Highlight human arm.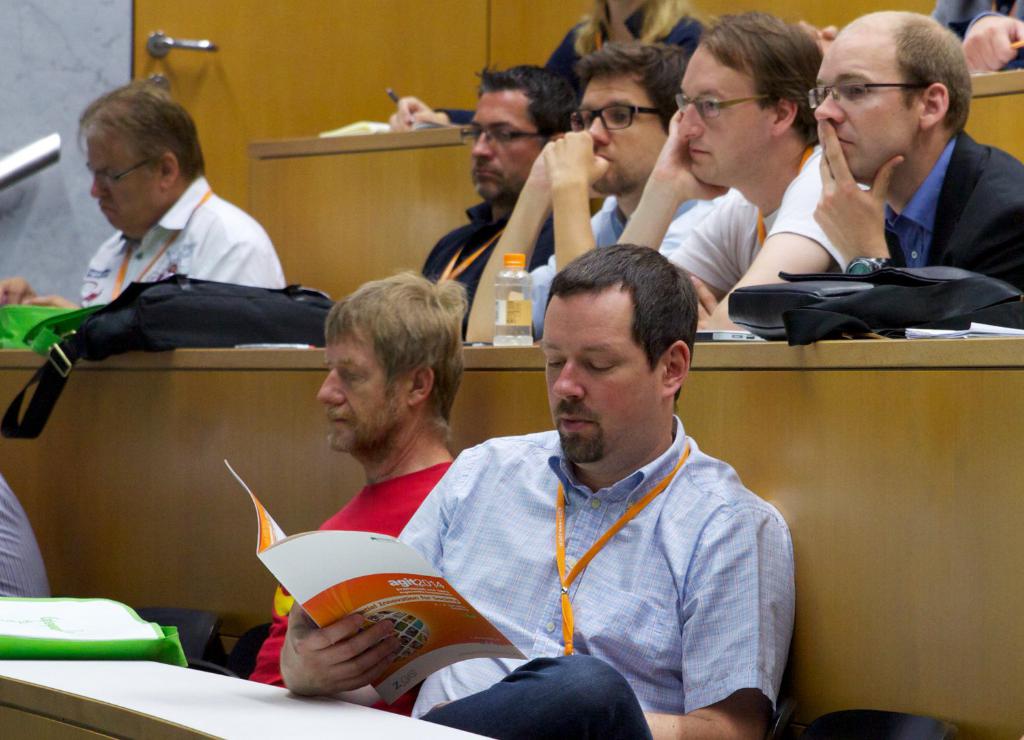
Highlighted region: <box>803,20,836,51</box>.
